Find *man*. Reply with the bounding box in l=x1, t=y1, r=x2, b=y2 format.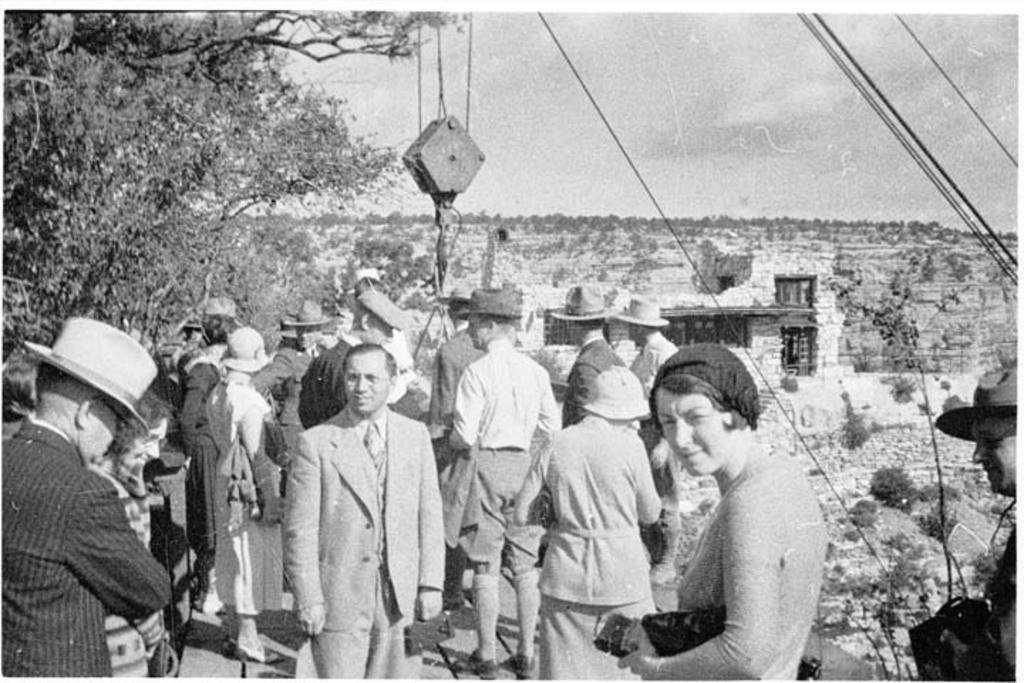
l=550, t=283, r=630, b=423.
